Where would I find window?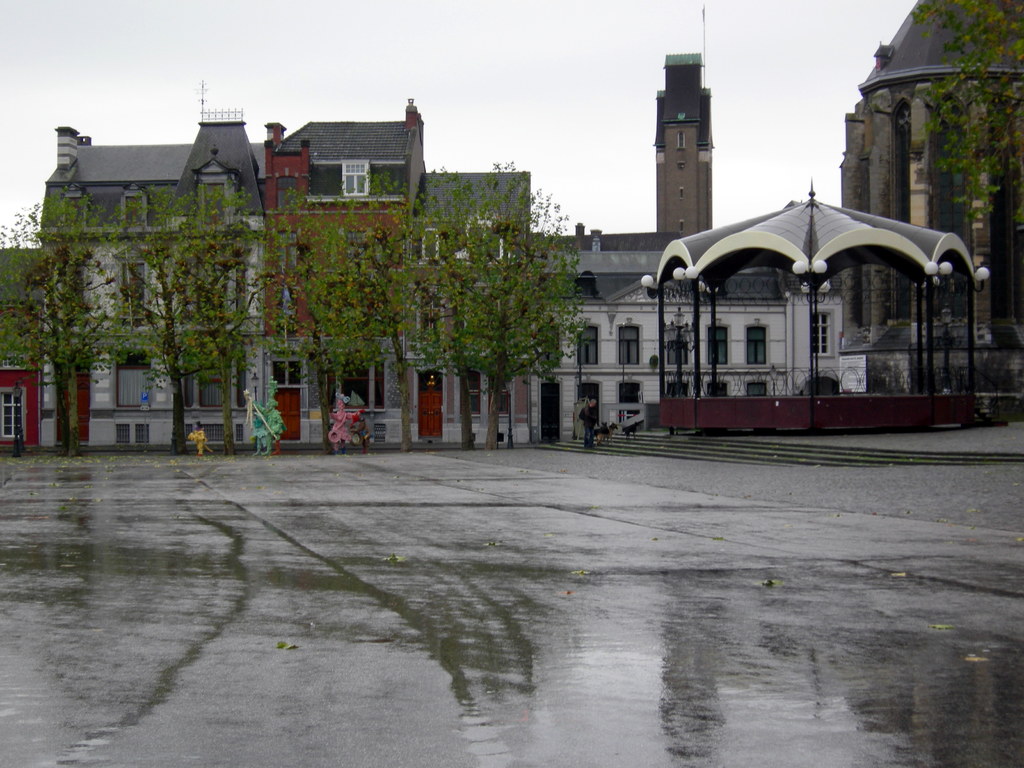
At rect(708, 322, 730, 360).
